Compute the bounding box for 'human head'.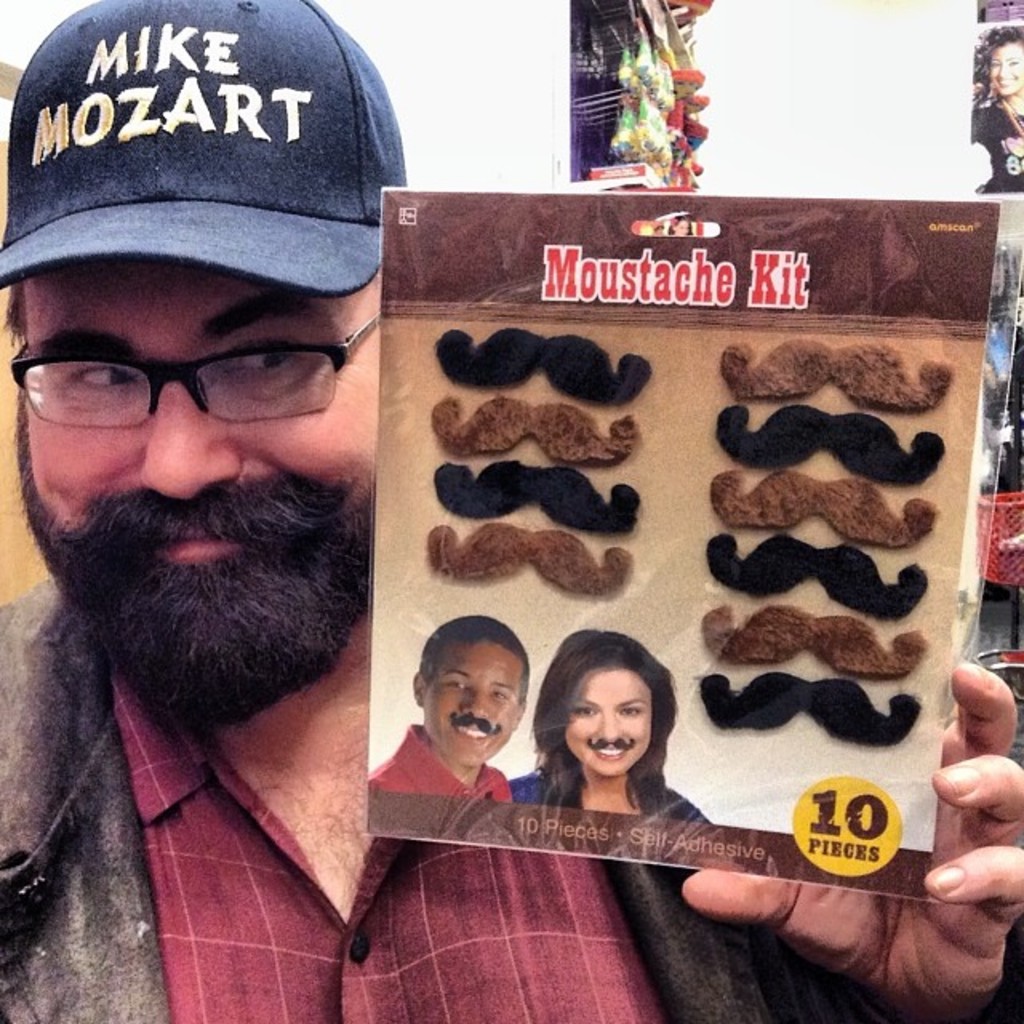
x1=542, y1=642, x2=682, y2=805.
